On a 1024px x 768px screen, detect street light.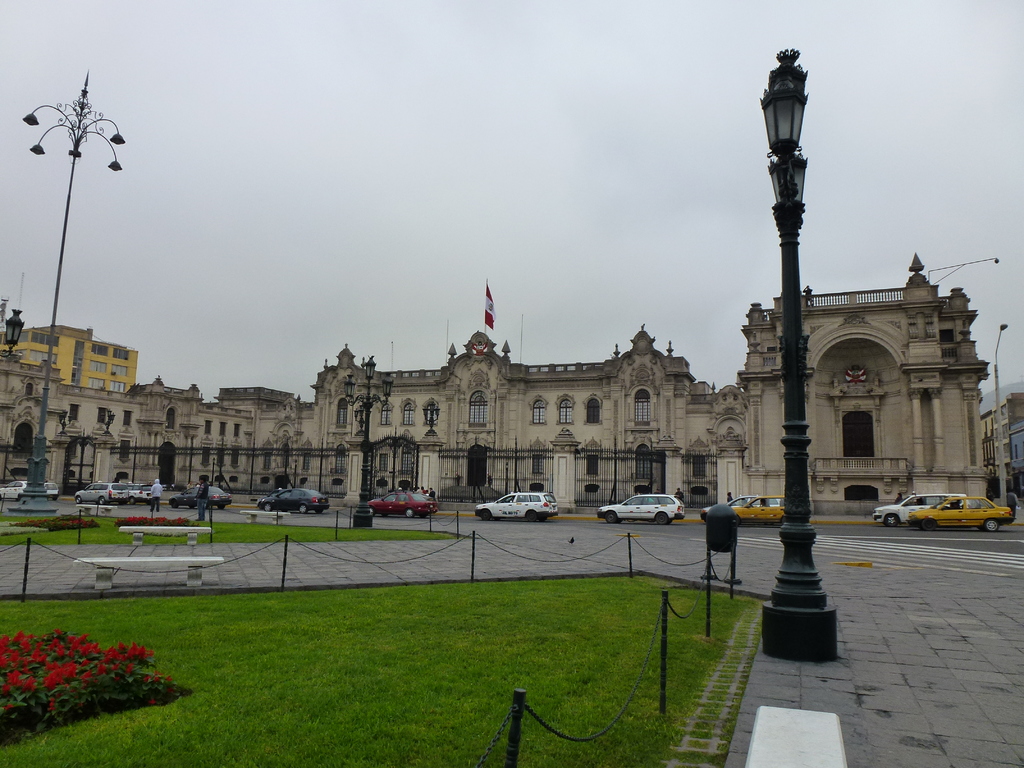
758/48/838/667.
